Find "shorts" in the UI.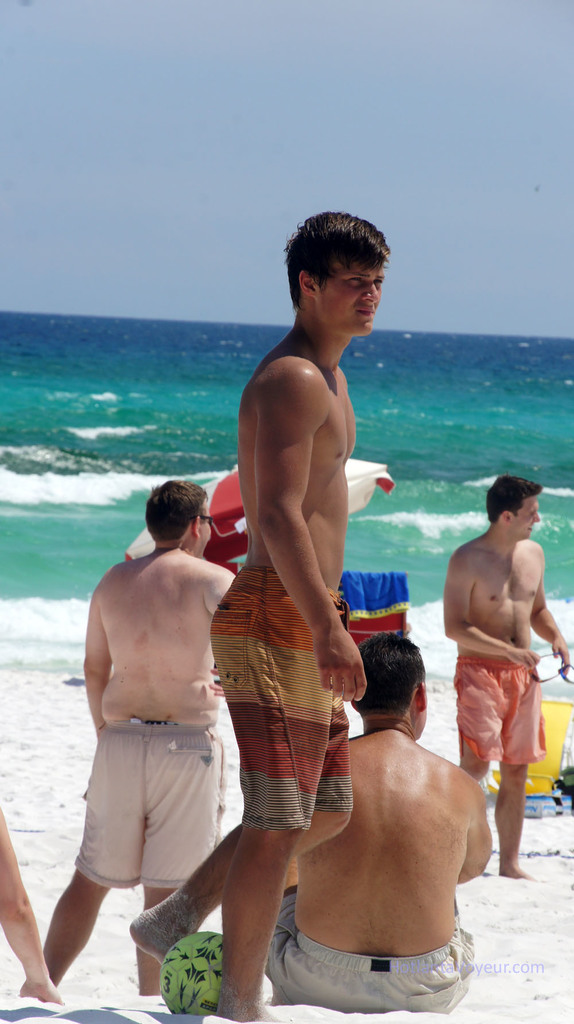
UI element at {"x1": 207, "y1": 574, "x2": 355, "y2": 831}.
